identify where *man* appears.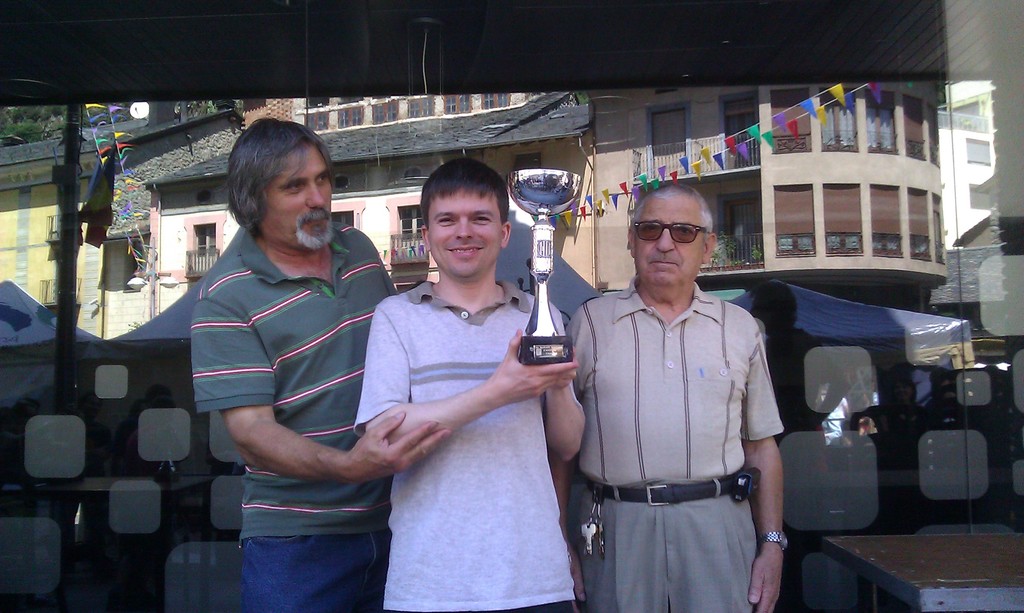
Appears at 548/177/789/612.
